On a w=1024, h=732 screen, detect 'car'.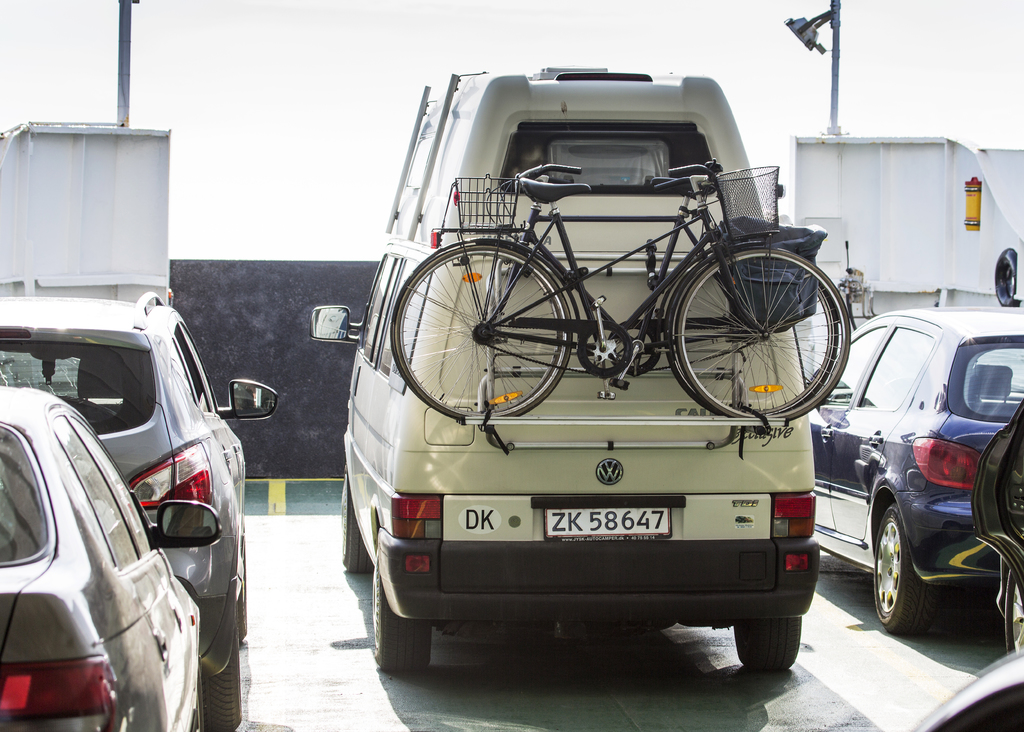
box(0, 297, 278, 731).
